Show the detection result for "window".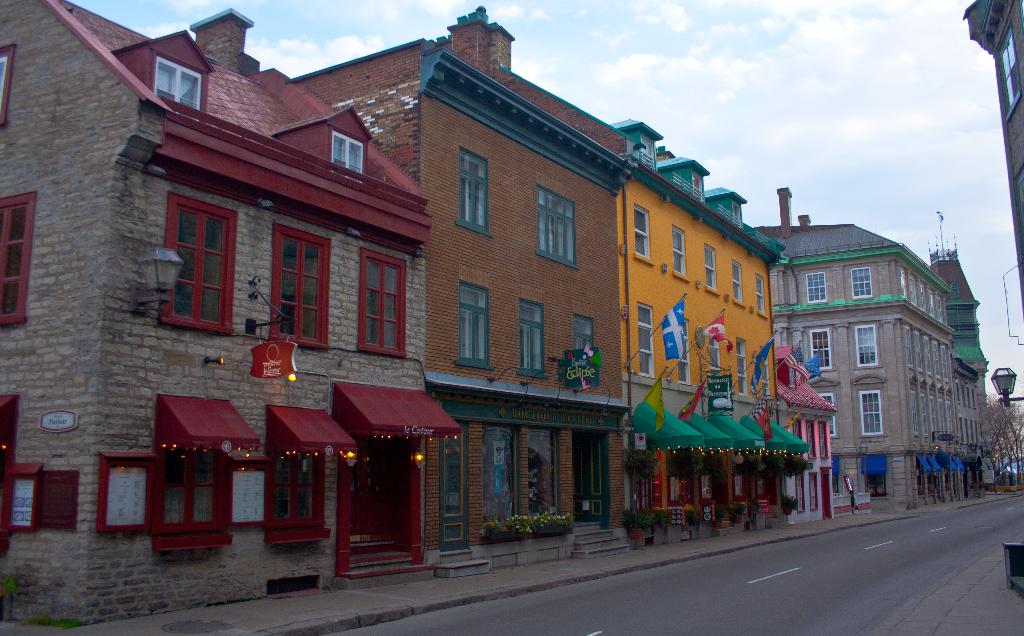
rect(729, 201, 745, 227).
